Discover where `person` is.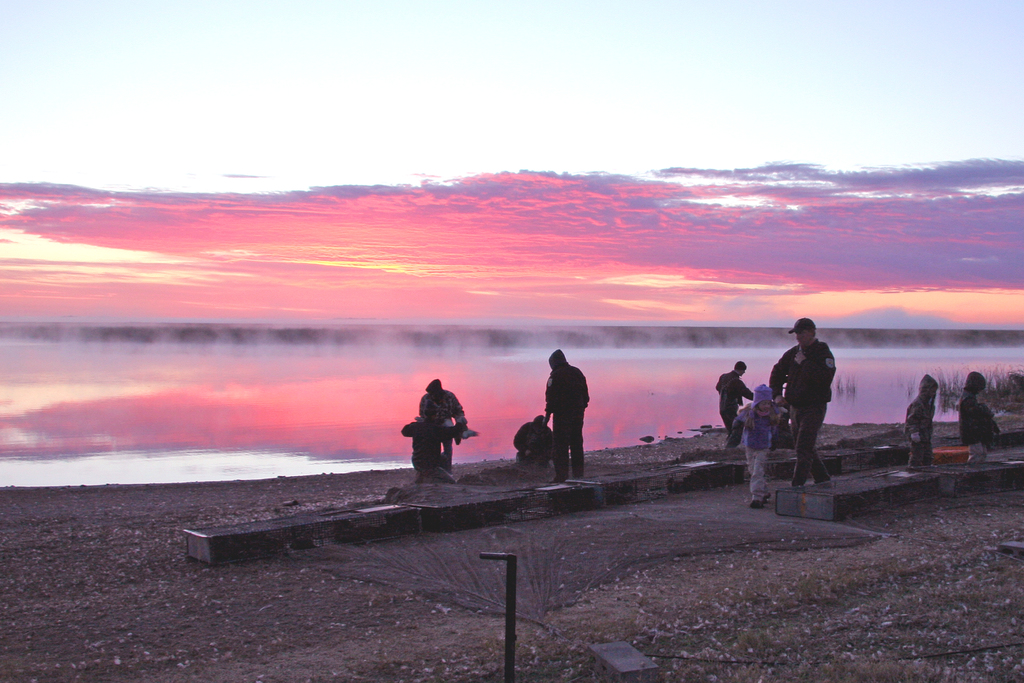
Discovered at <box>513,413,557,458</box>.
